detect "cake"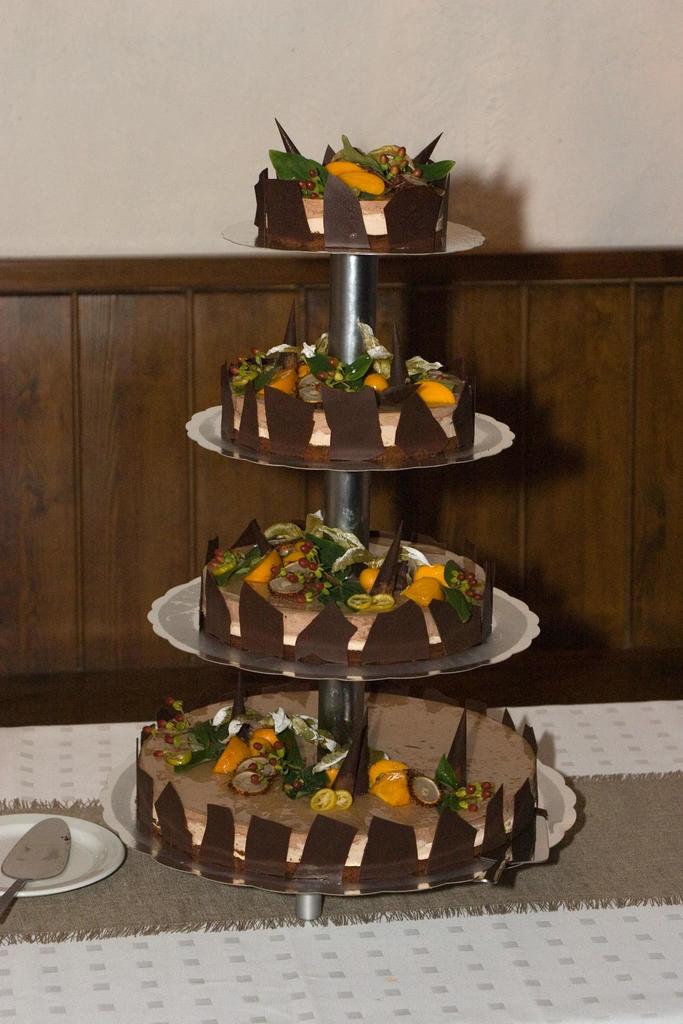
x1=224, y1=321, x2=477, y2=457
